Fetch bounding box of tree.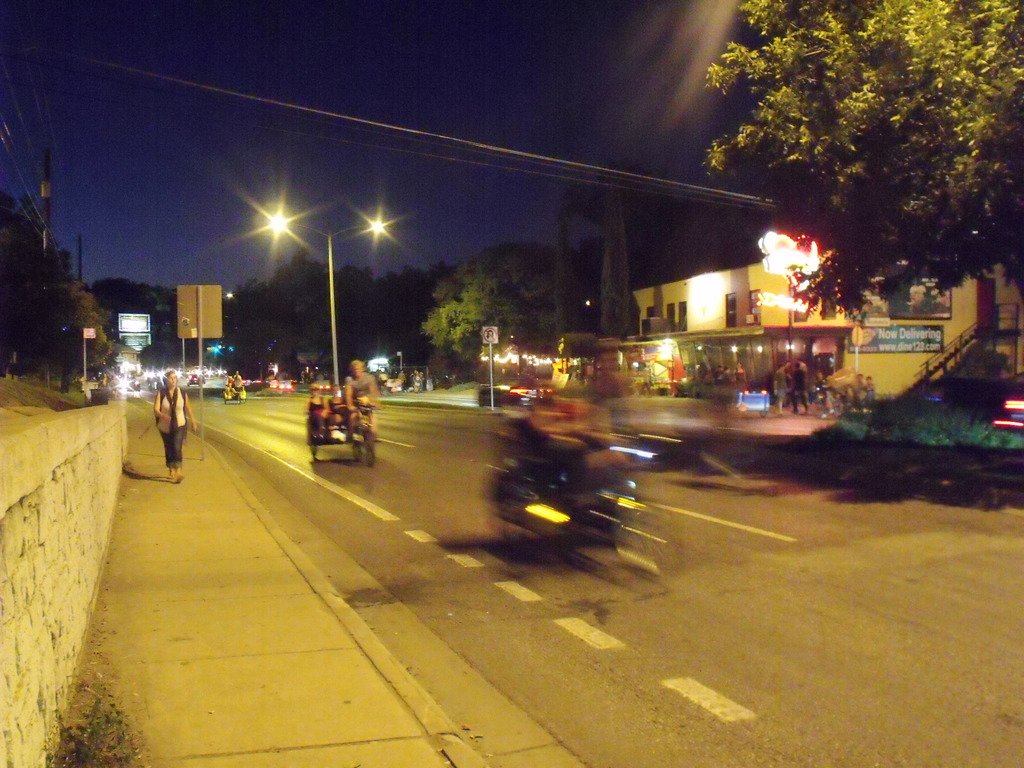
Bbox: [left=17, top=276, right=122, bottom=390].
